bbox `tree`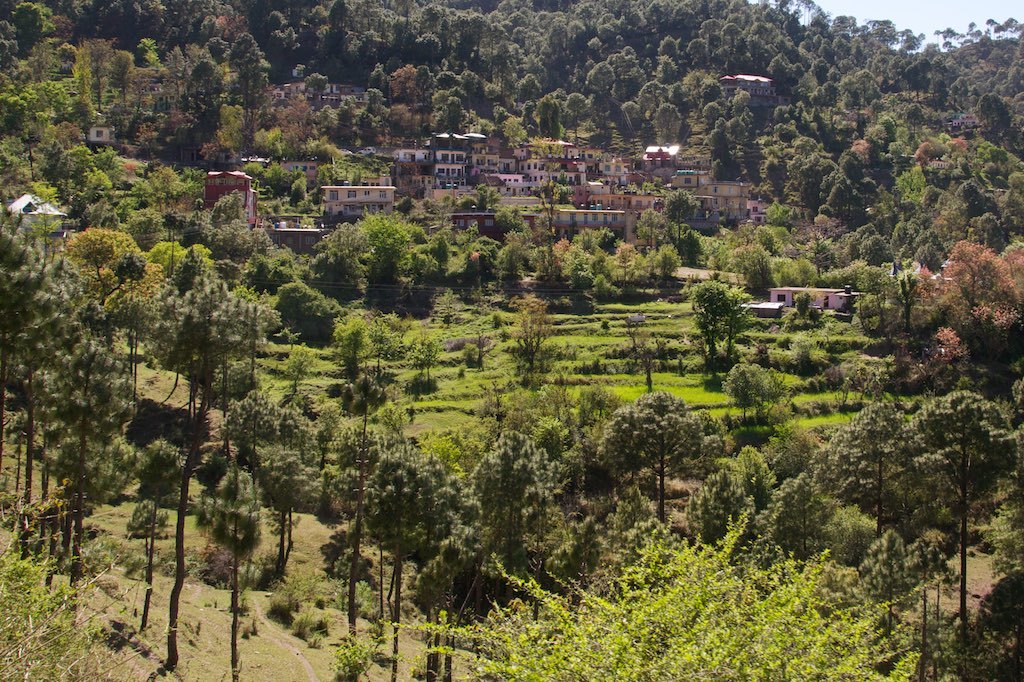
606,485,660,544
